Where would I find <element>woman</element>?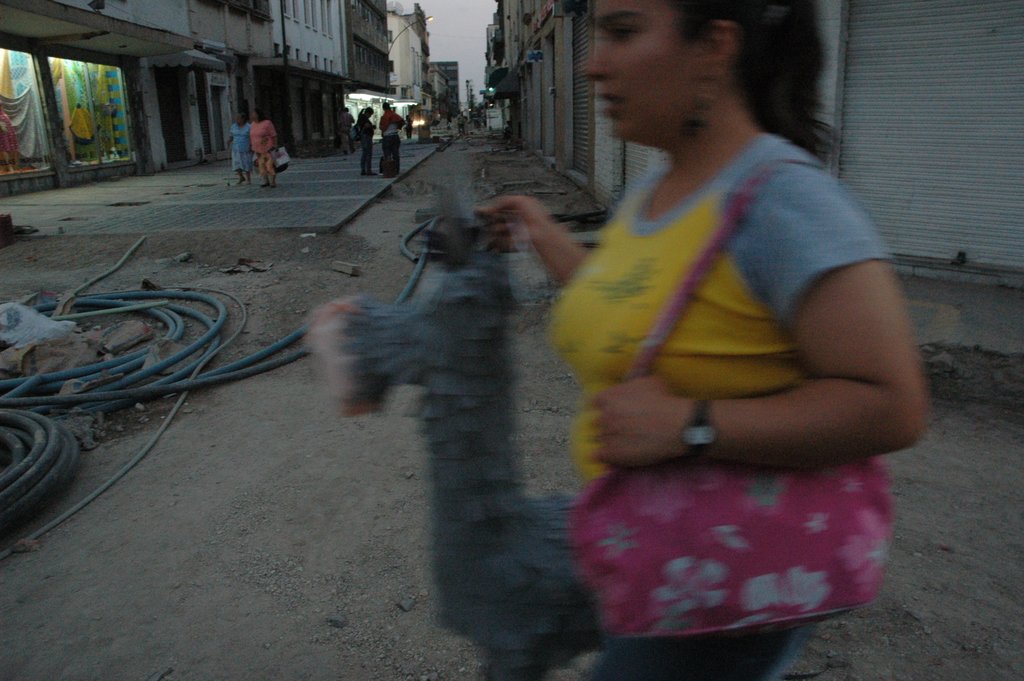
At <region>227, 117, 255, 193</region>.
